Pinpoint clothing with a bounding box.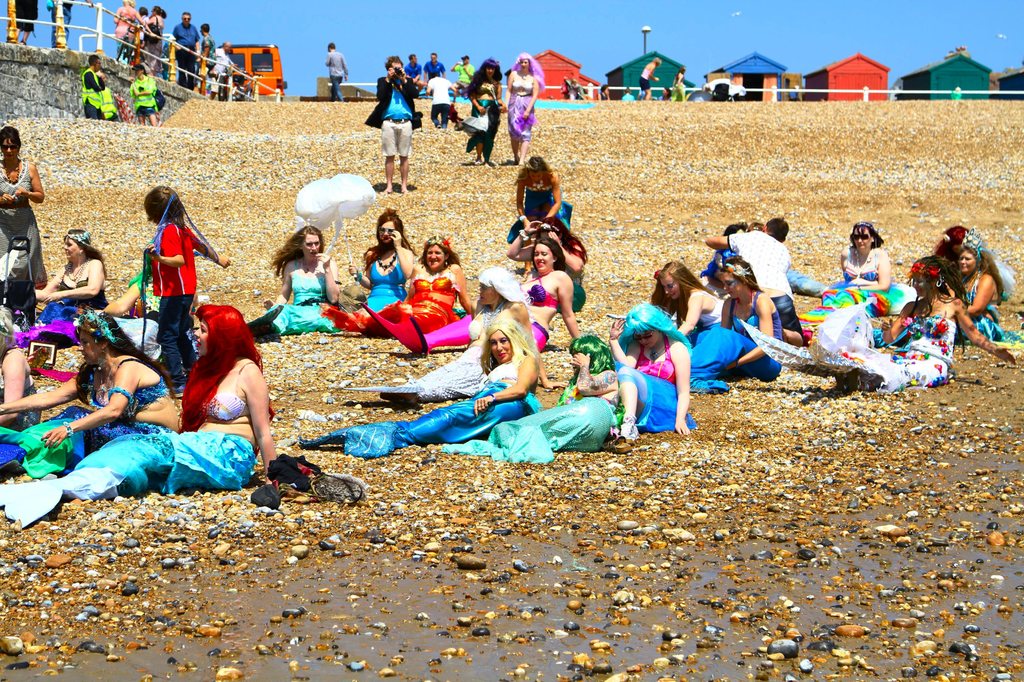
<region>600, 93, 609, 100</region>.
